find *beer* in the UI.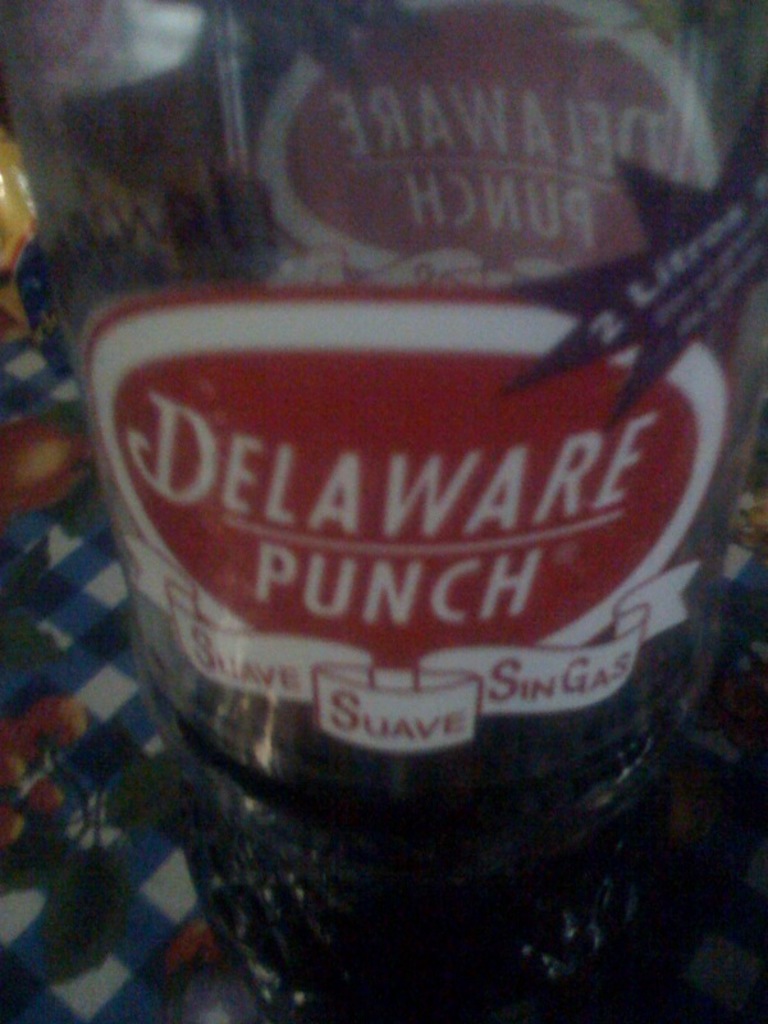
UI element at <box>0,0,767,1023</box>.
